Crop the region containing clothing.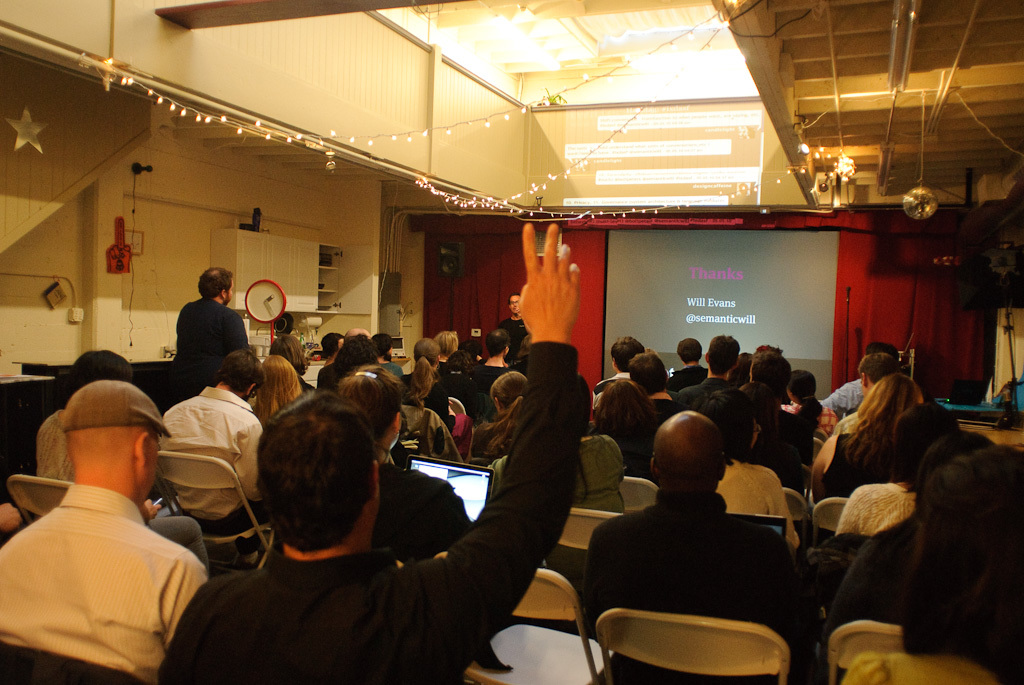
Crop region: {"left": 31, "top": 408, "right": 67, "bottom": 480}.
